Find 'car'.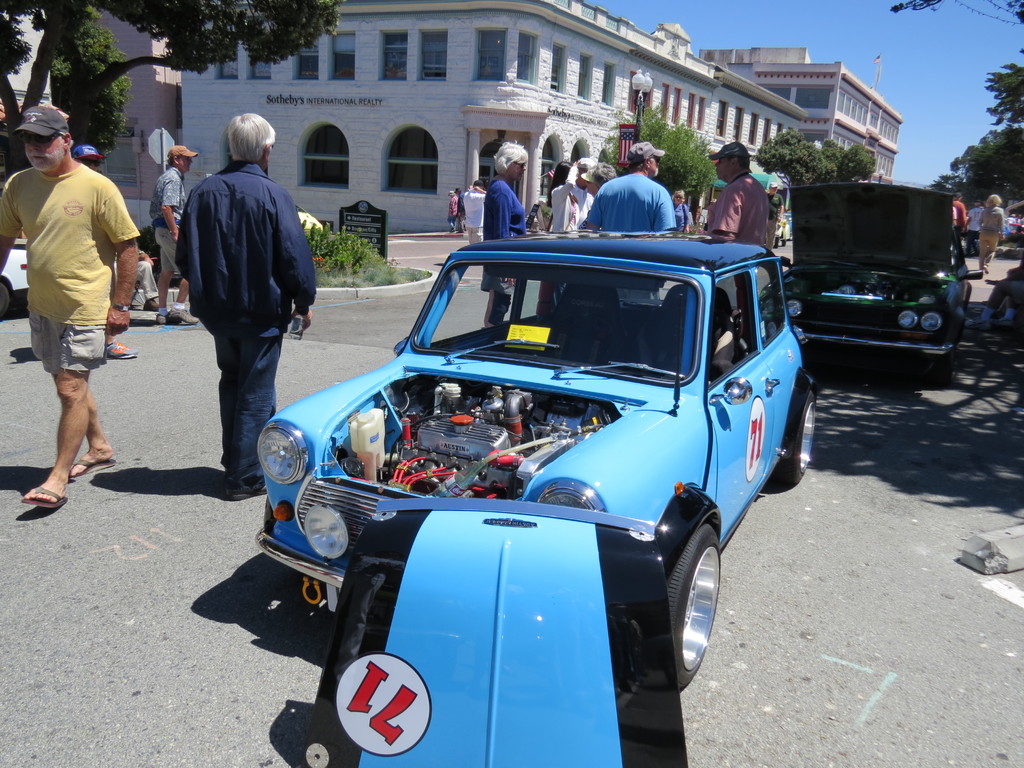
region(253, 230, 822, 767).
